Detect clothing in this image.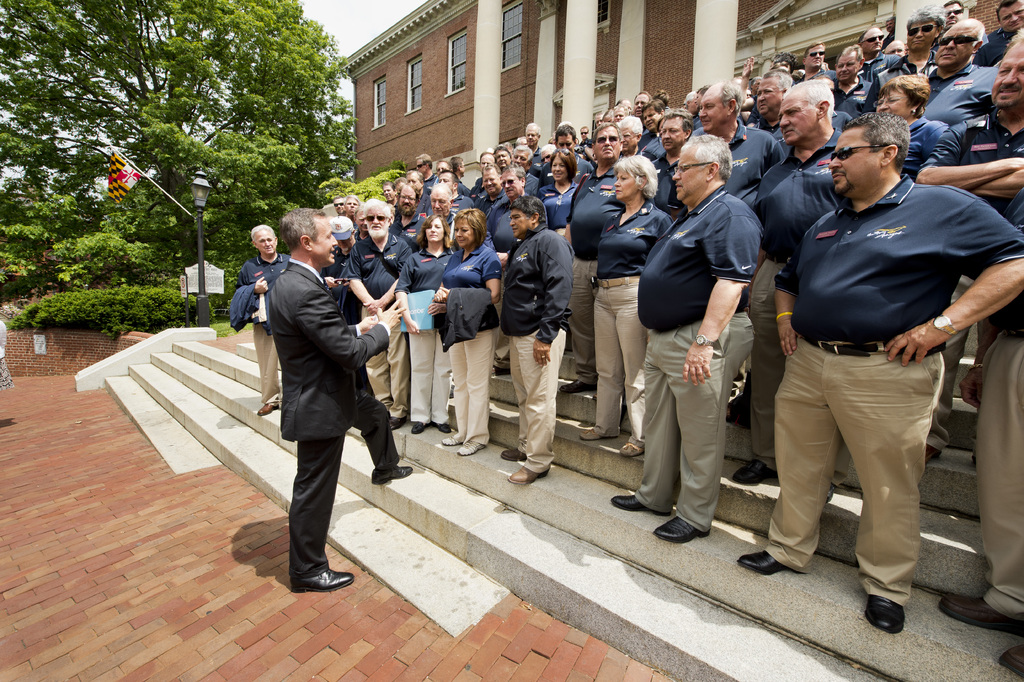
Detection: [269,269,408,579].
